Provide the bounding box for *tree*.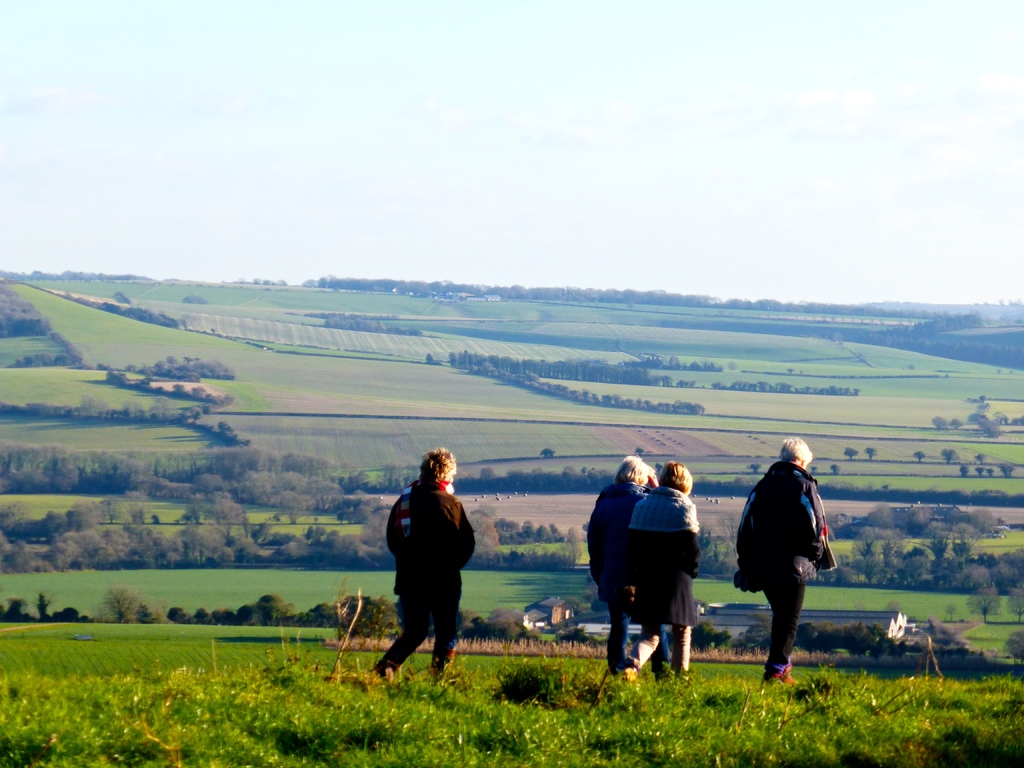
x1=555 y1=625 x2=605 y2=647.
